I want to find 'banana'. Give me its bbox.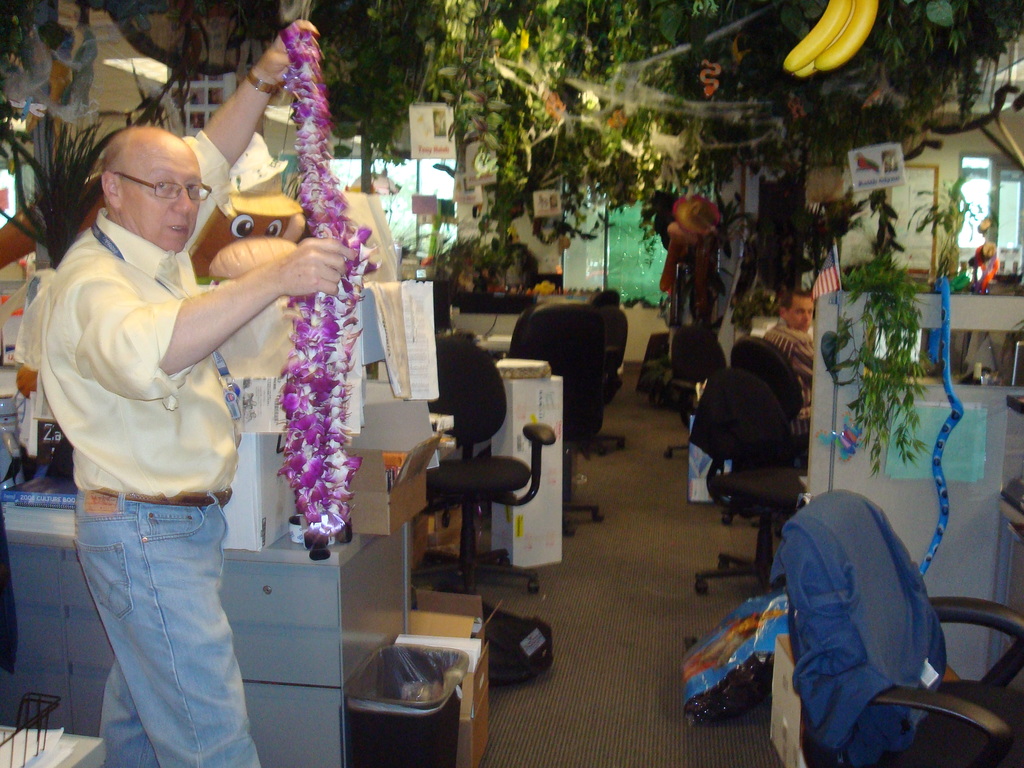
782,0,850,73.
